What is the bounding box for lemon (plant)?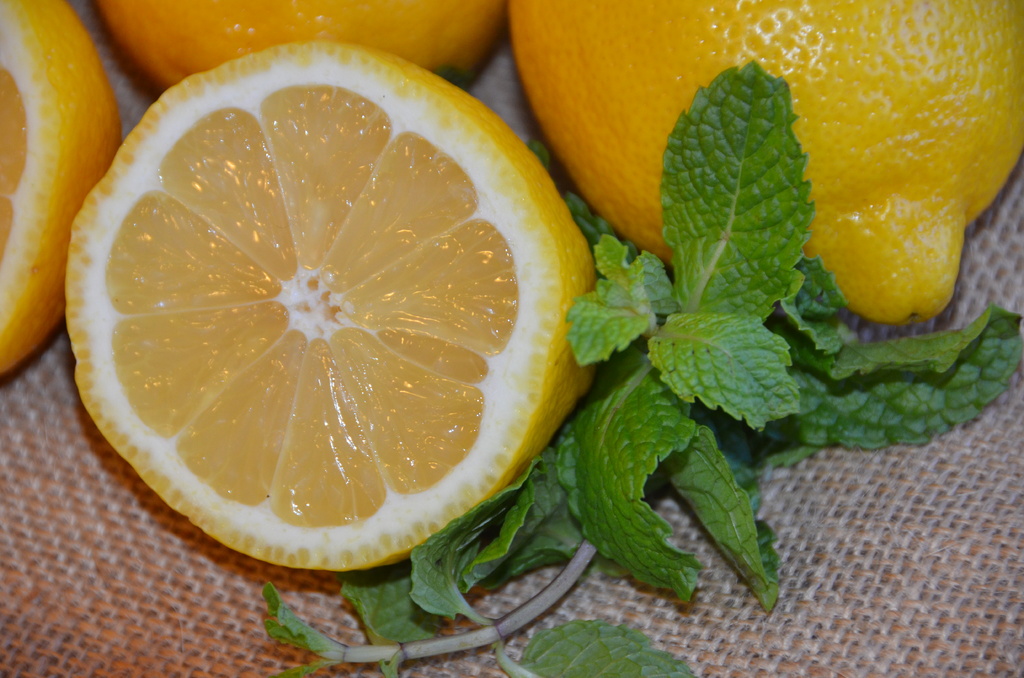
x1=72 y1=33 x2=584 y2=587.
